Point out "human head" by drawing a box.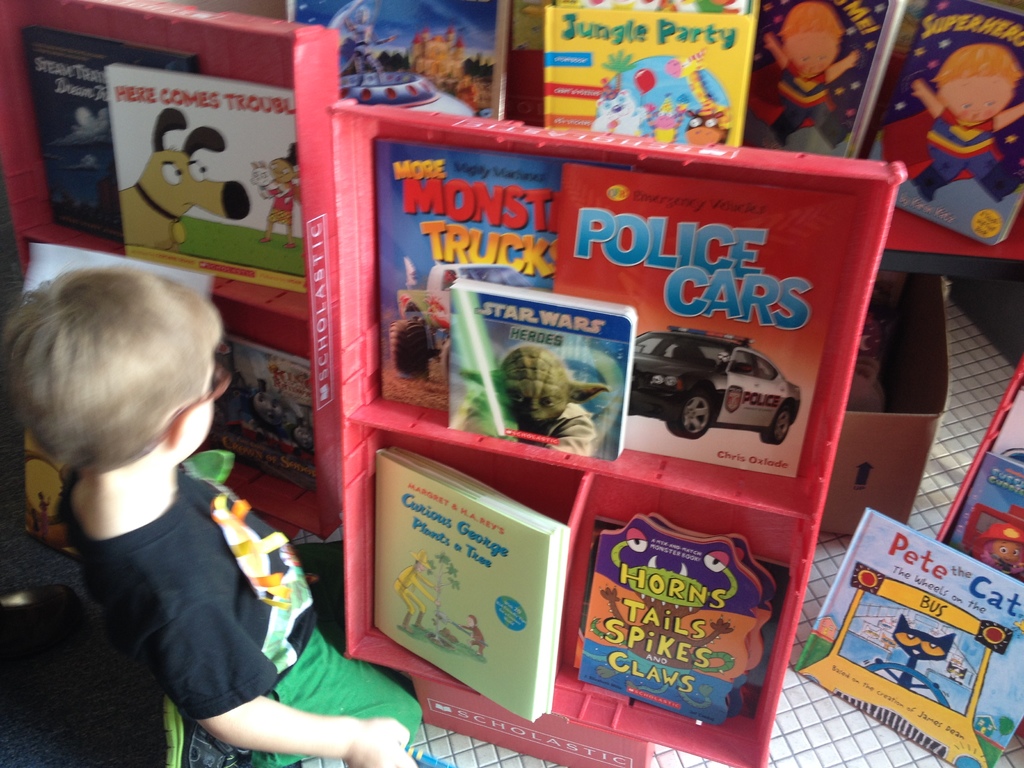
select_region(267, 157, 292, 184).
